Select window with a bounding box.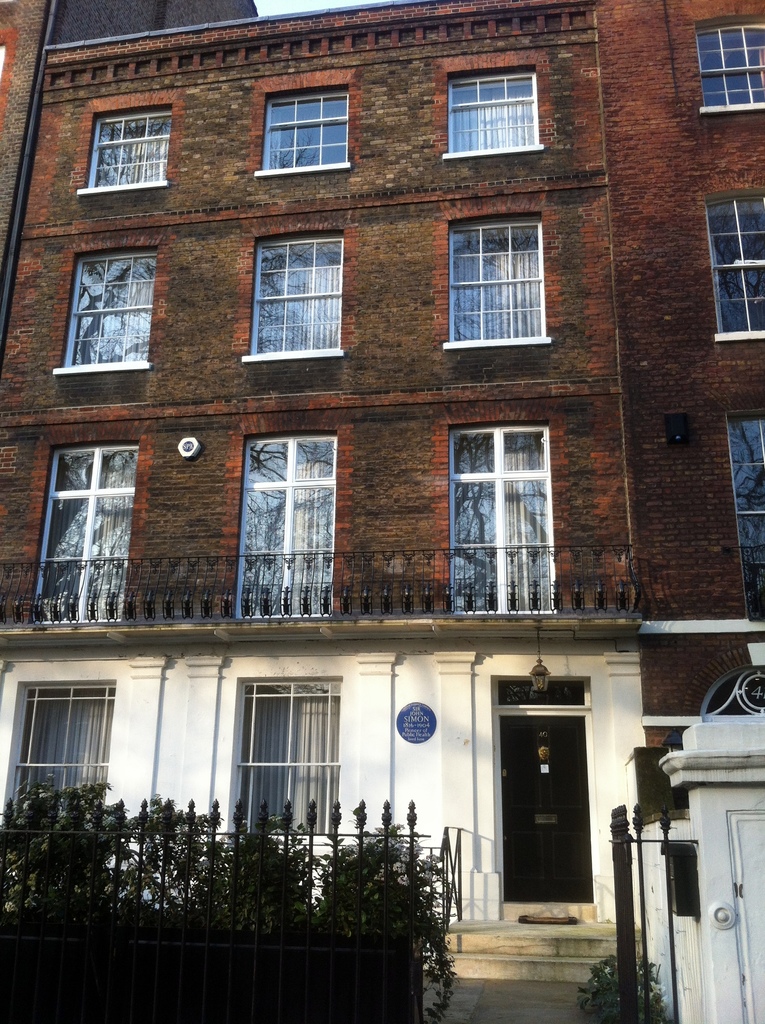
l=423, t=61, r=563, b=160.
